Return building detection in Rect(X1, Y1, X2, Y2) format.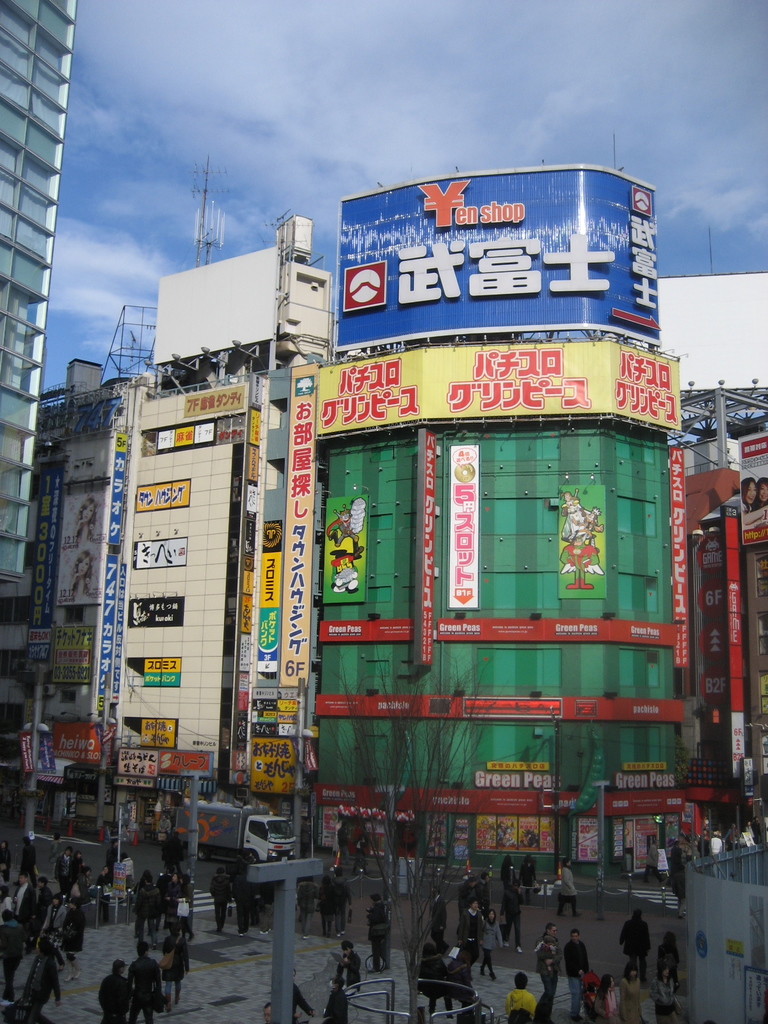
Rect(685, 383, 767, 839).
